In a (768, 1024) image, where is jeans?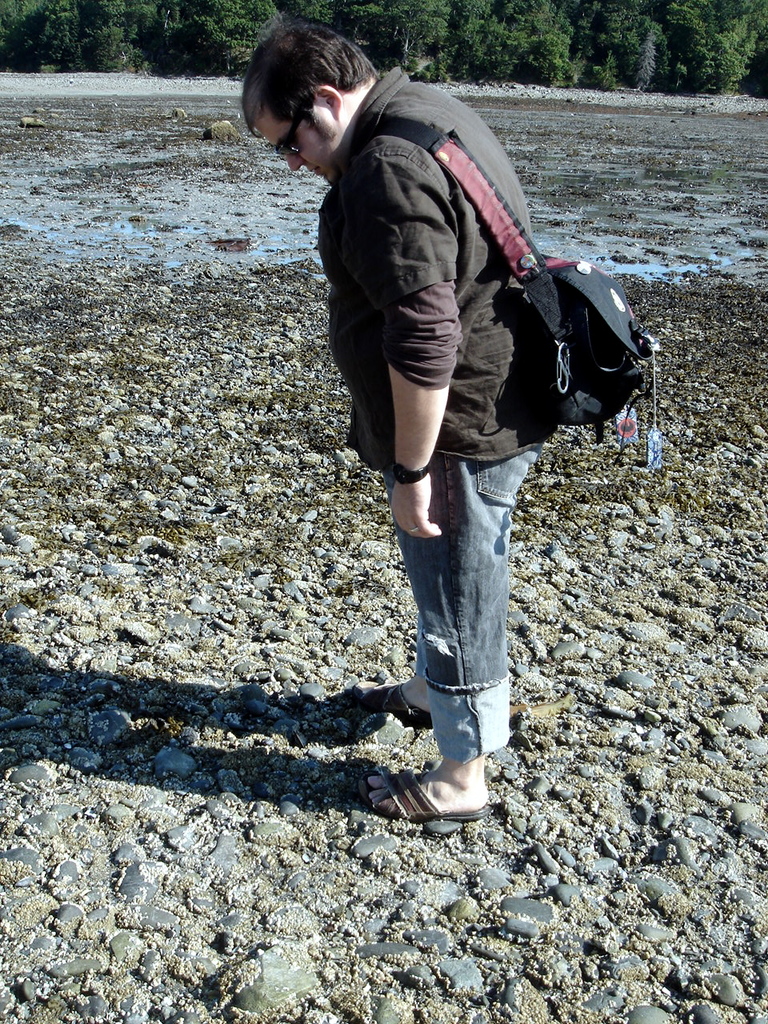
box=[363, 410, 555, 821].
